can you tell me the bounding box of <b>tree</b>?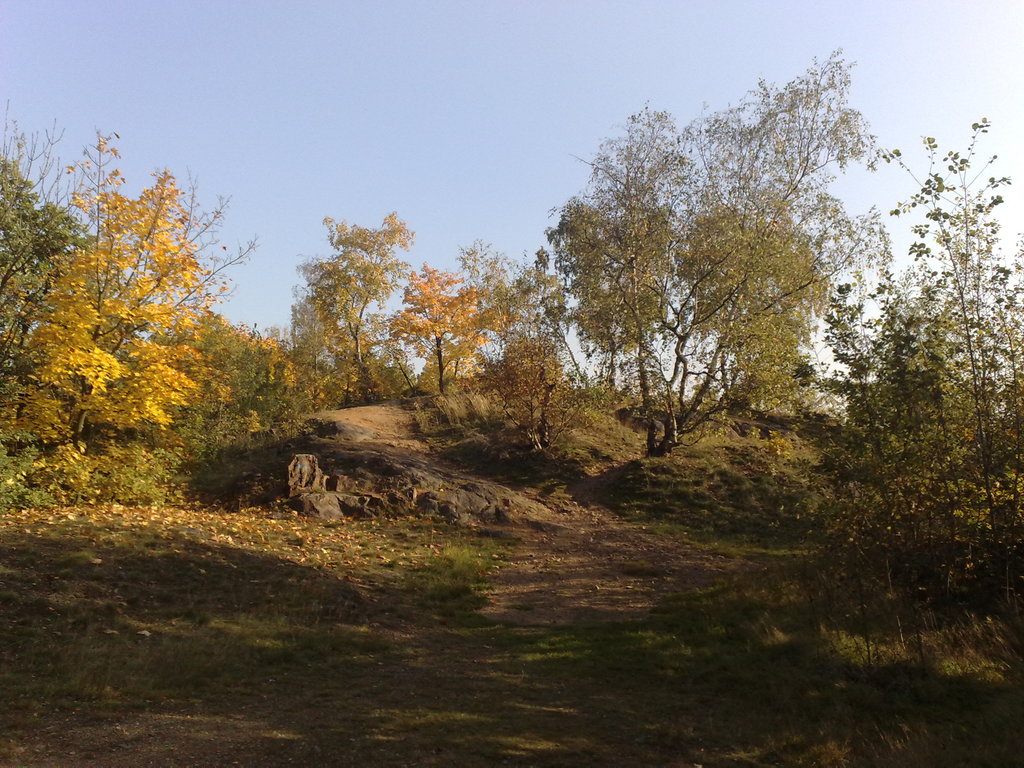
528,83,895,483.
